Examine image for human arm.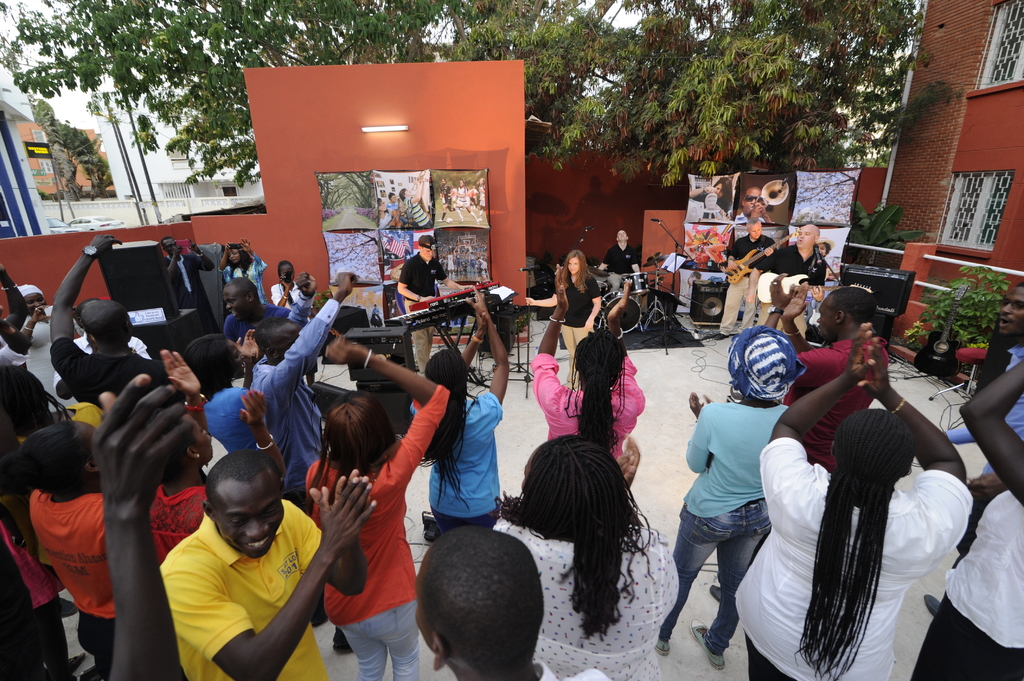
Examination result: 271:278:292:309.
